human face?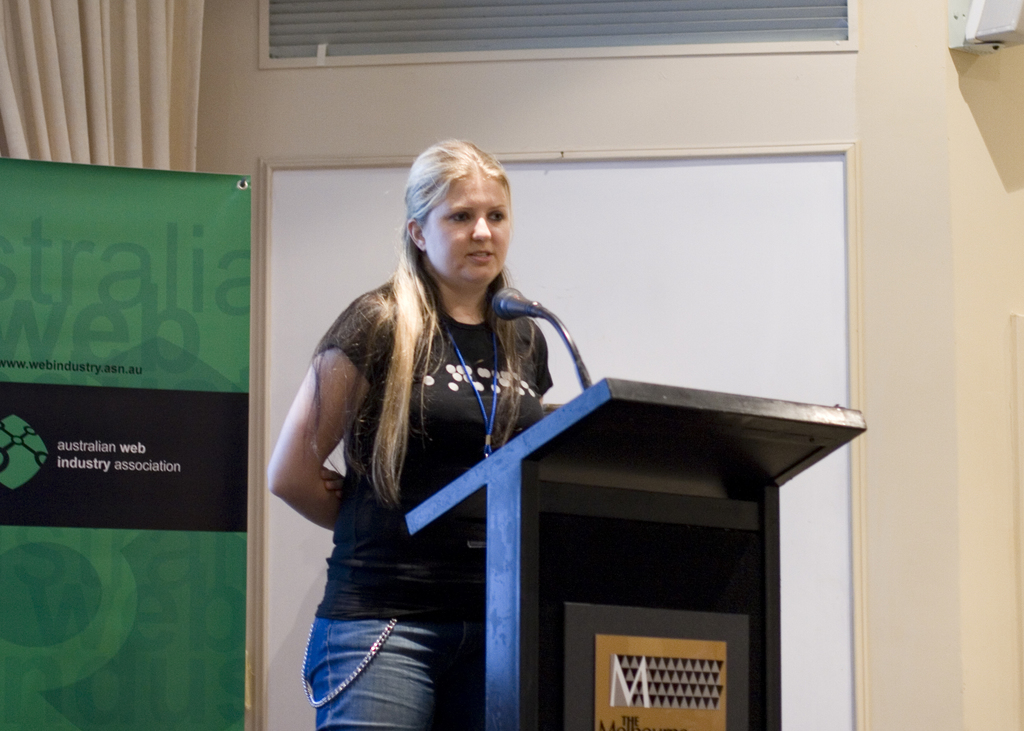
422/173/511/280
